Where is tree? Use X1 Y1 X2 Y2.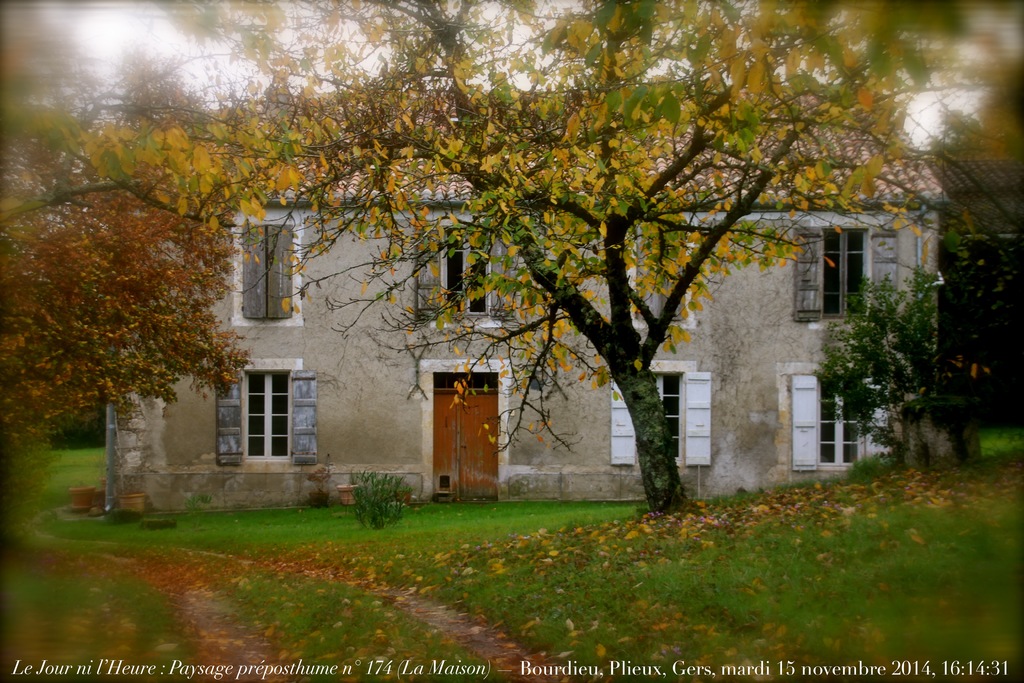
52 0 986 502.
